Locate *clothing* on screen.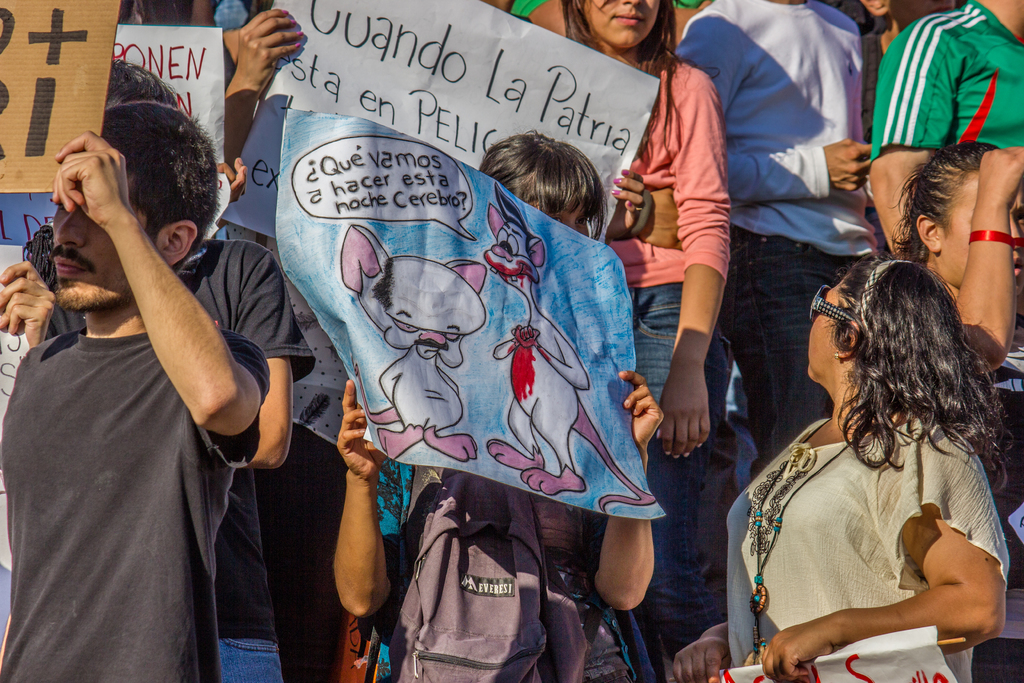
On screen at [509, 0, 541, 29].
